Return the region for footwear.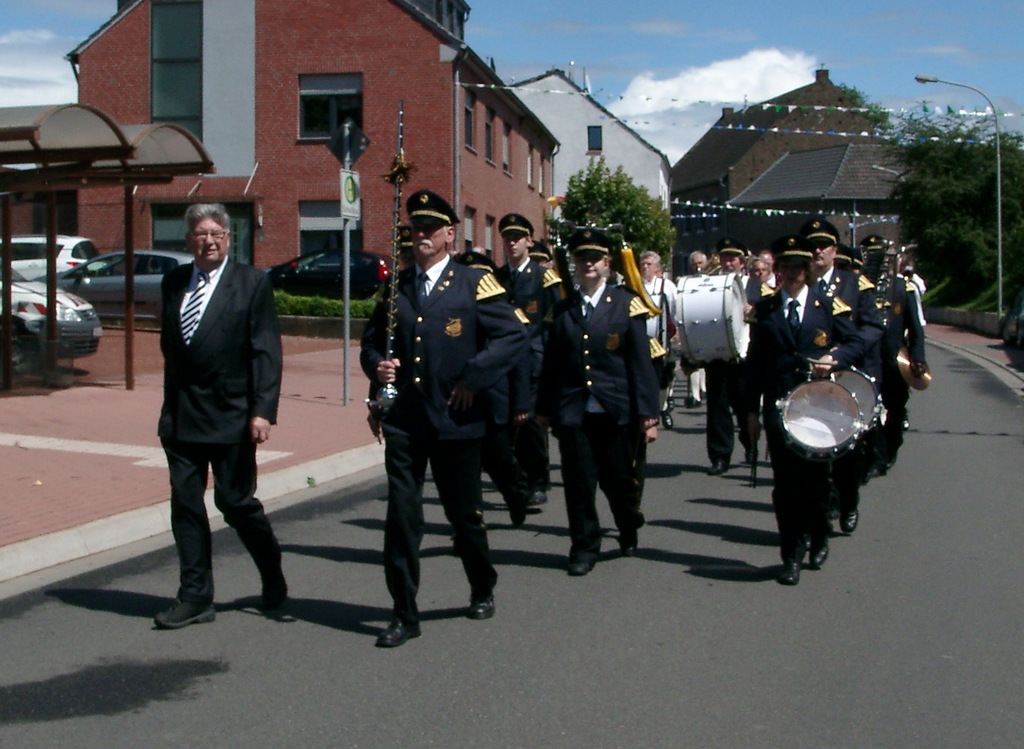
[left=464, top=586, right=497, bottom=621].
